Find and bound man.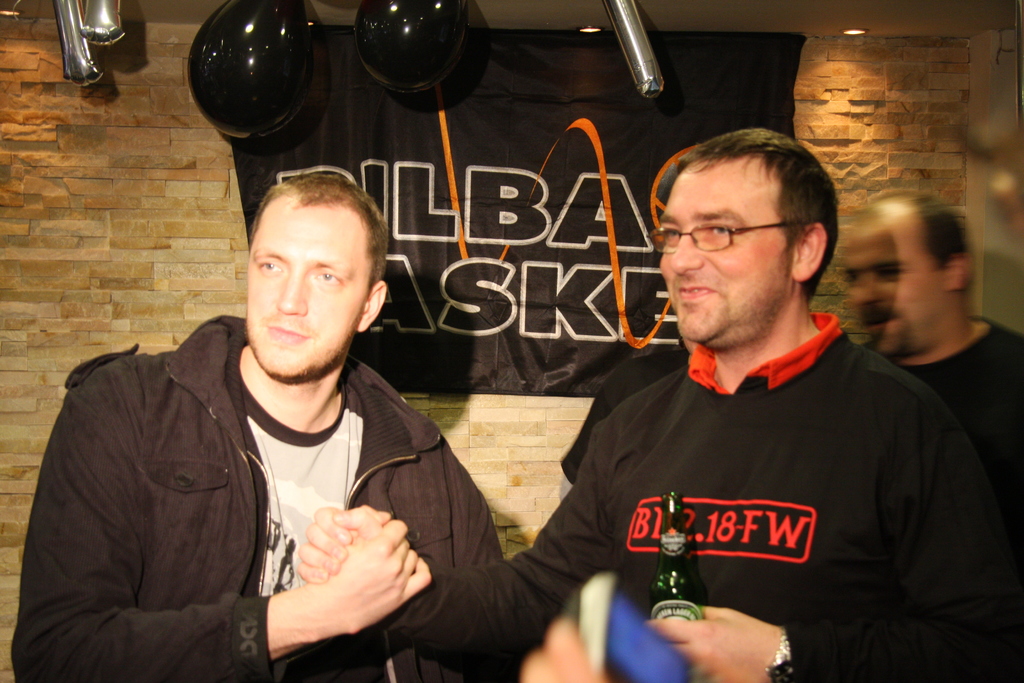
Bound: region(297, 126, 1003, 682).
